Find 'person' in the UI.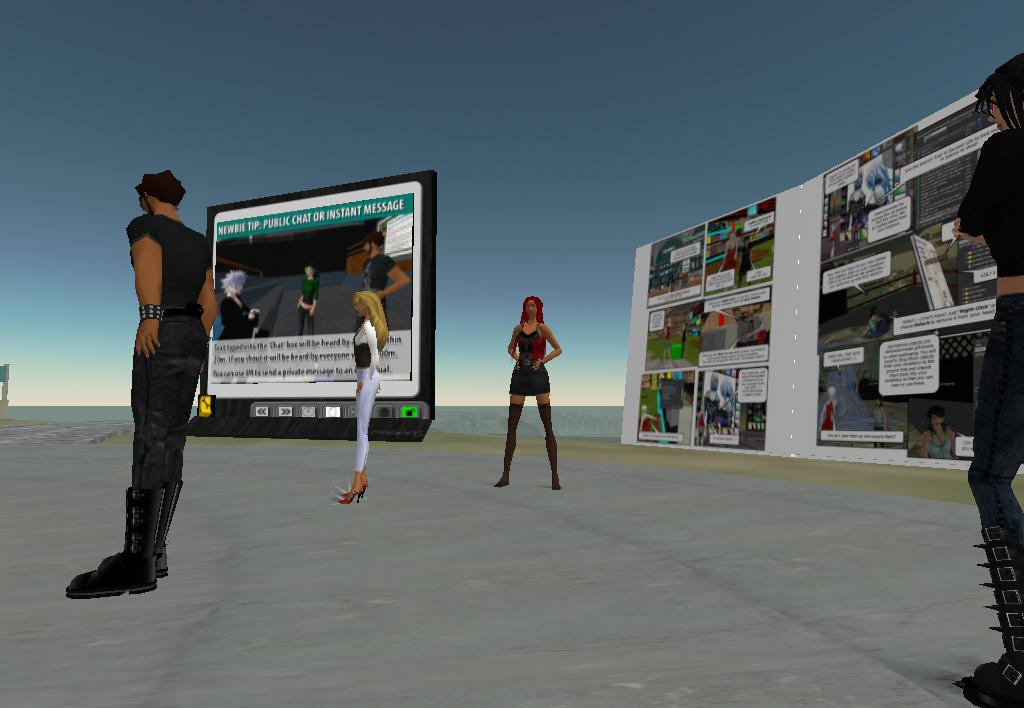
UI element at {"x1": 816, "y1": 379, "x2": 840, "y2": 434}.
